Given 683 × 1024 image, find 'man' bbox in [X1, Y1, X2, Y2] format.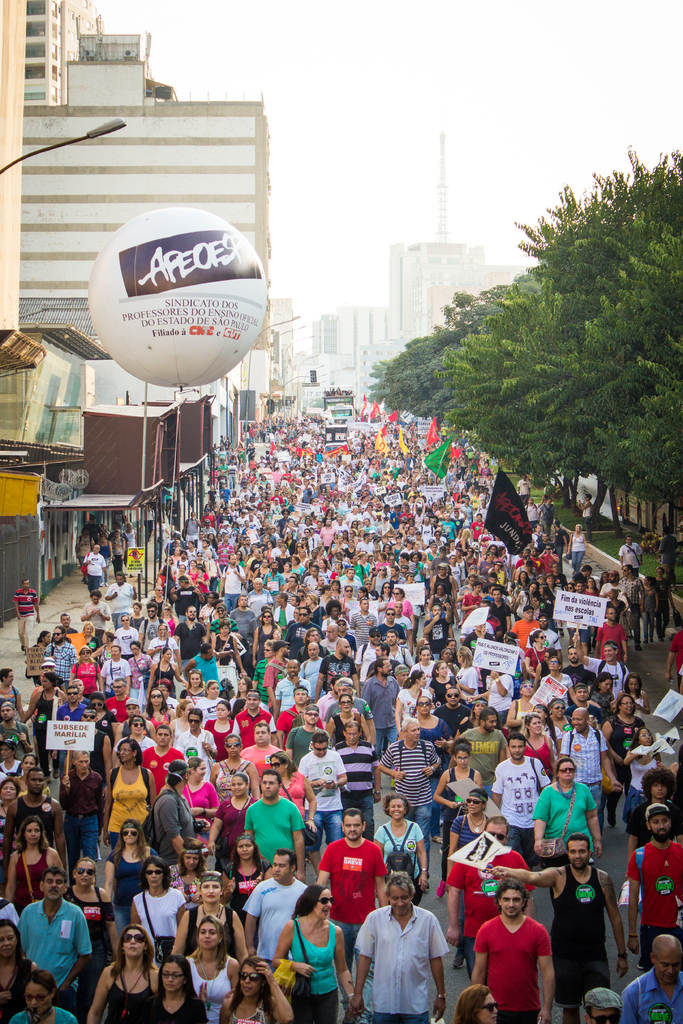
[515, 548, 541, 568].
